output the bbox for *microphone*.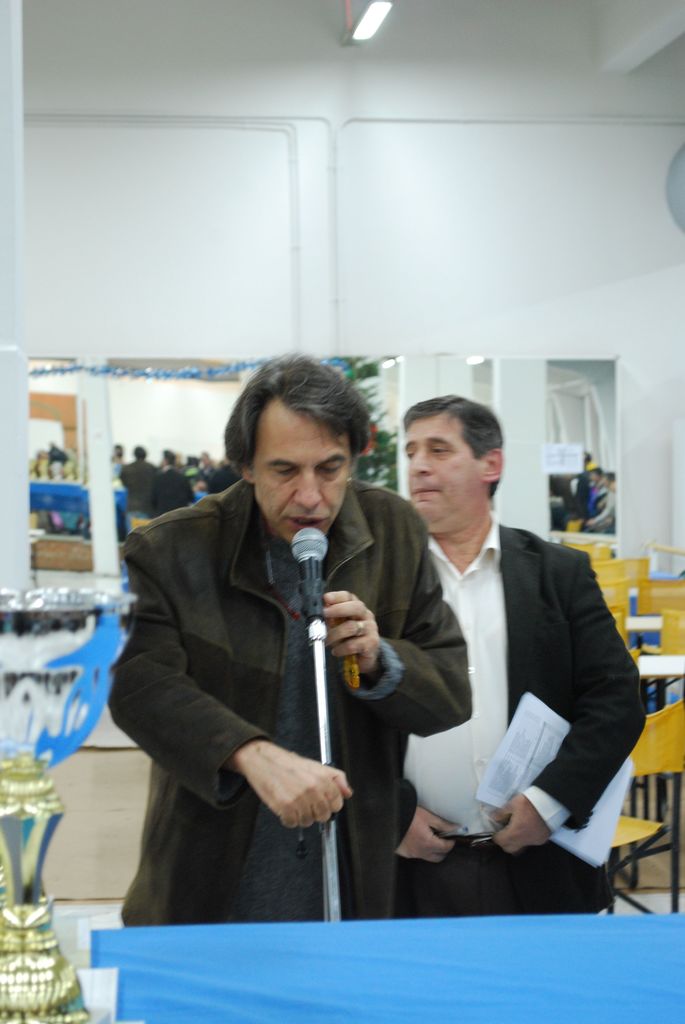
box(291, 524, 331, 621).
